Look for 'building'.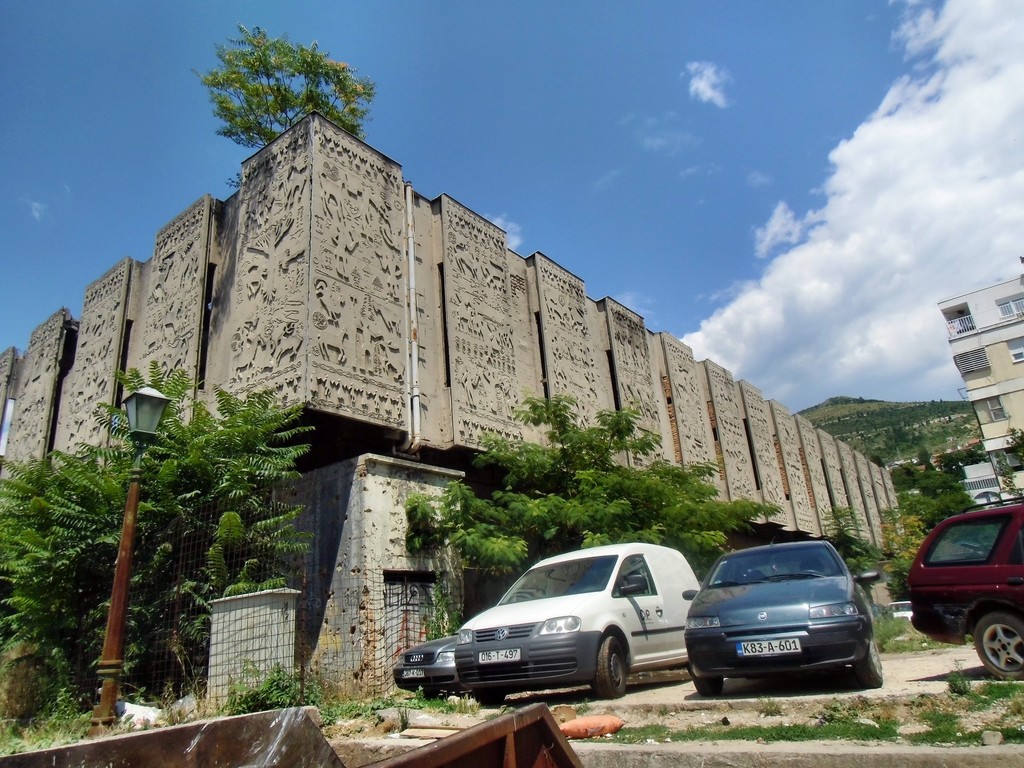
Found: pyautogui.locateOnScreen(936, 276, 1023, 505).
